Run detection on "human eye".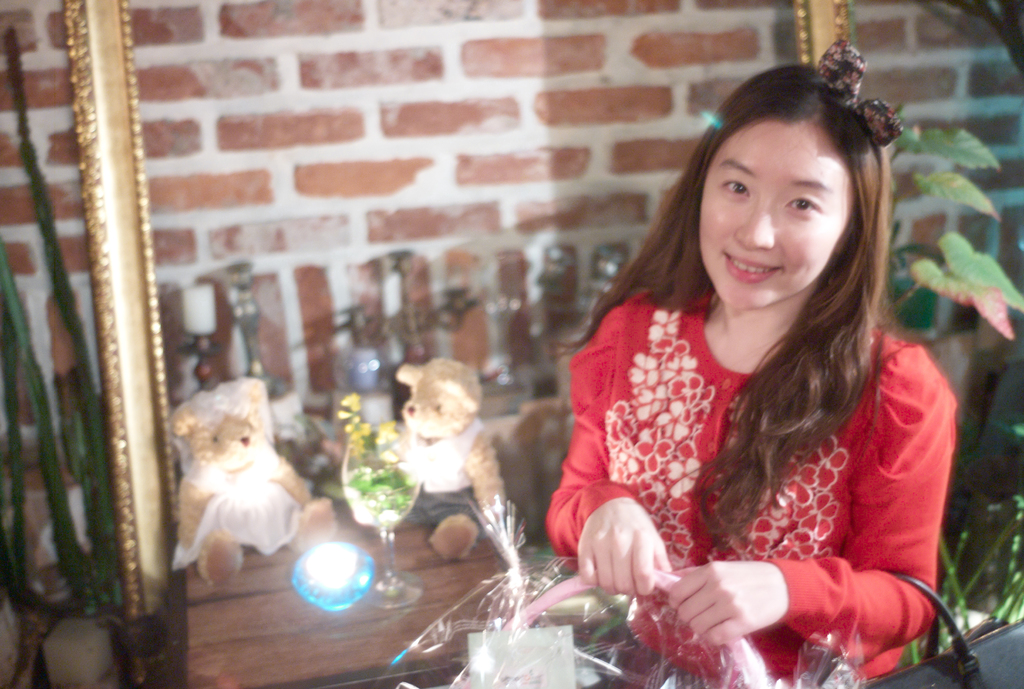
Result: [717,174,748,200].
